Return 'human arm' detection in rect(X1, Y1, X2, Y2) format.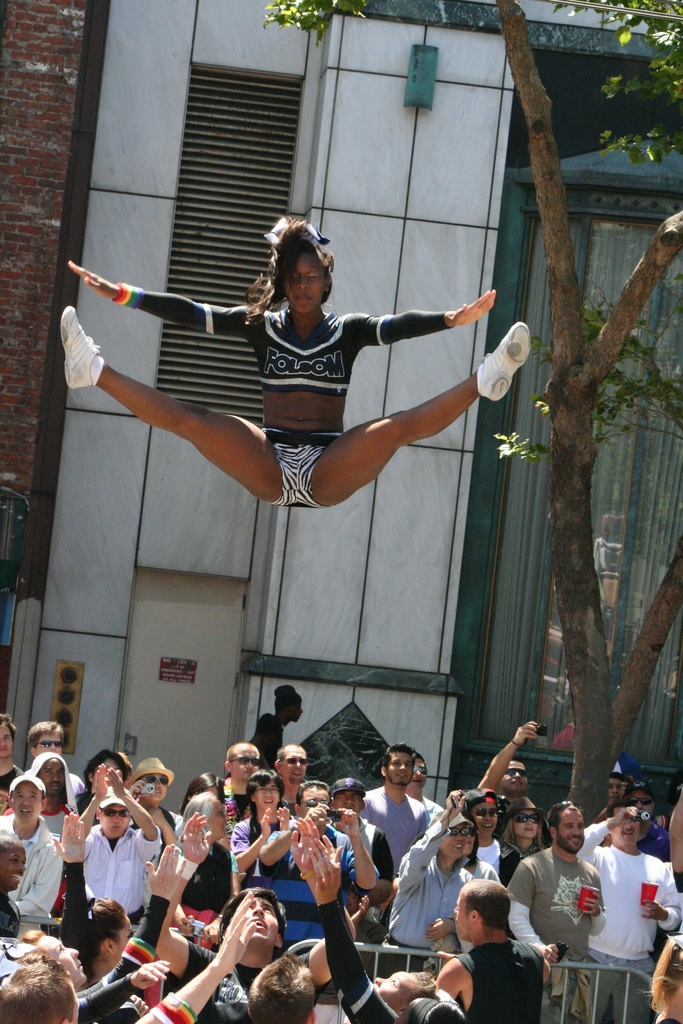
rect(97, 842, 195, 994).
